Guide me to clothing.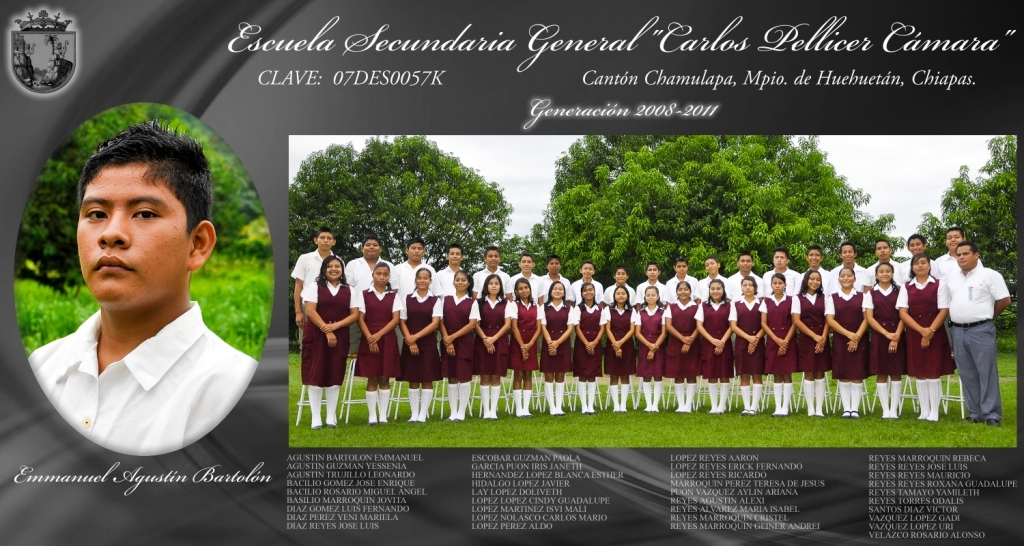
Guidance: x1=677 y1=385 x2=681 y2=409.
